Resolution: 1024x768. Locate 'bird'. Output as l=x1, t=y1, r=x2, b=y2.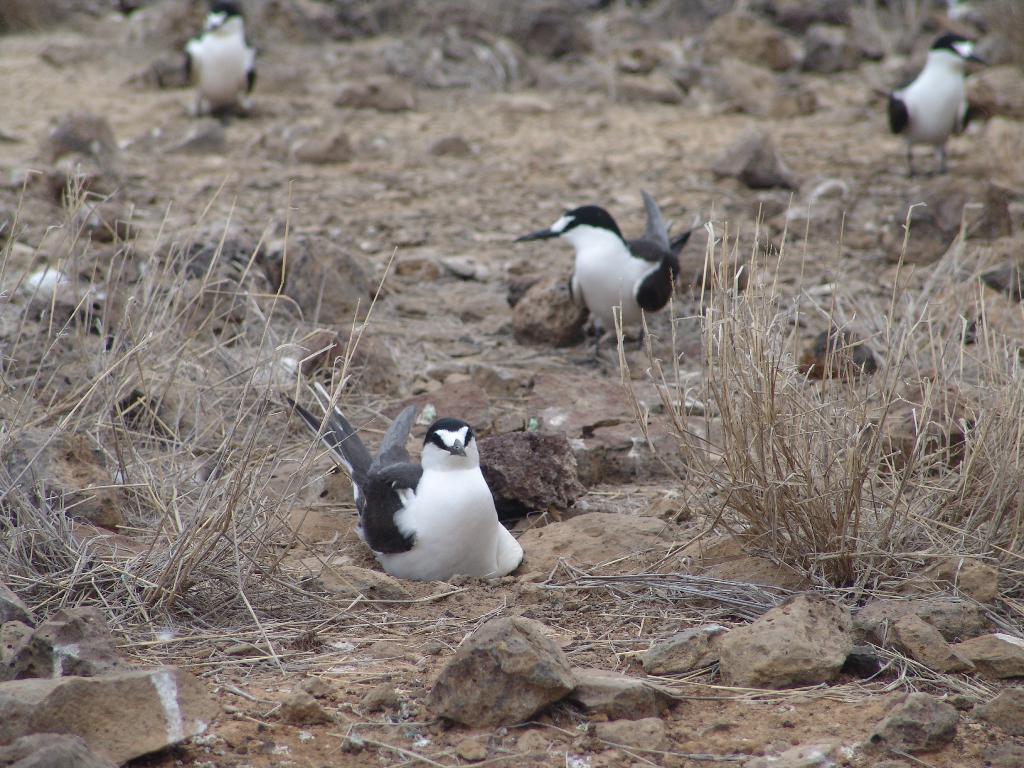
l=288, t=376, r=527, b=579.
